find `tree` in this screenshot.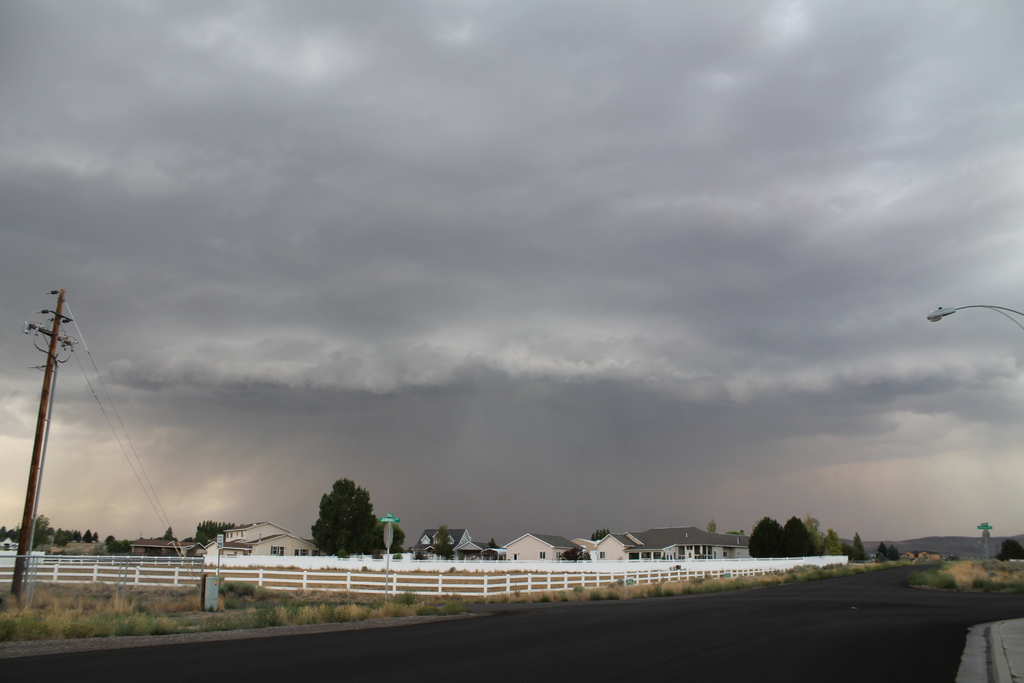
The bounding box for `tree` is rect(191, 516, 234, 549).
